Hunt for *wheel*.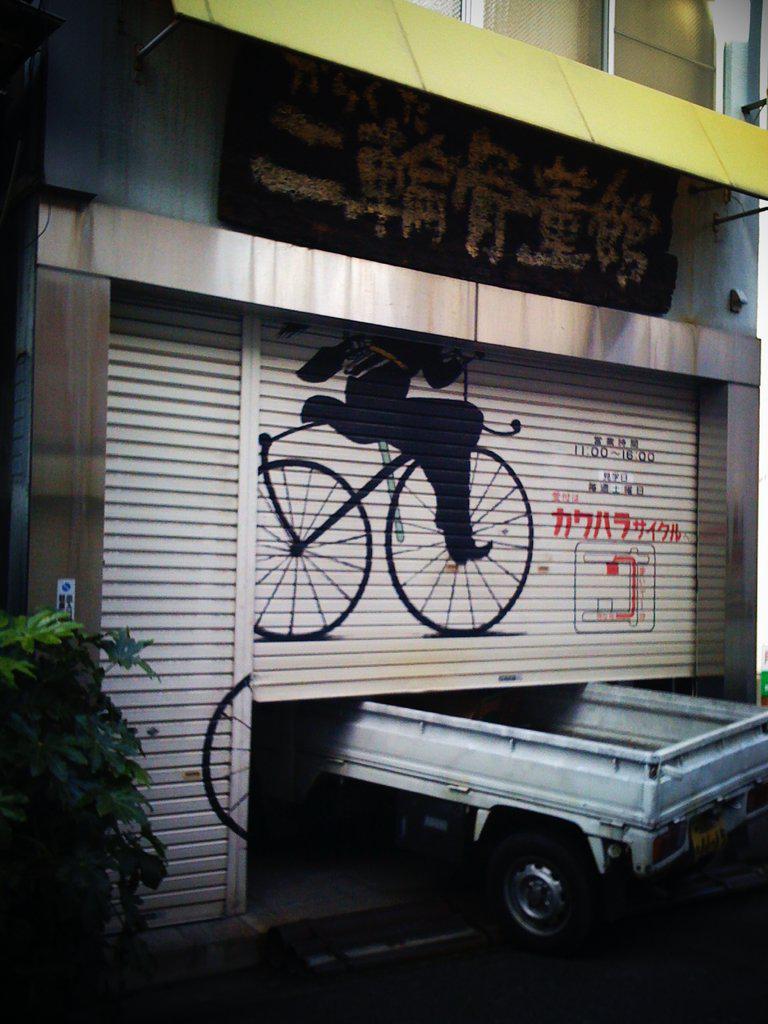
Hunted down at select_region(490, 844, 612, 937).
